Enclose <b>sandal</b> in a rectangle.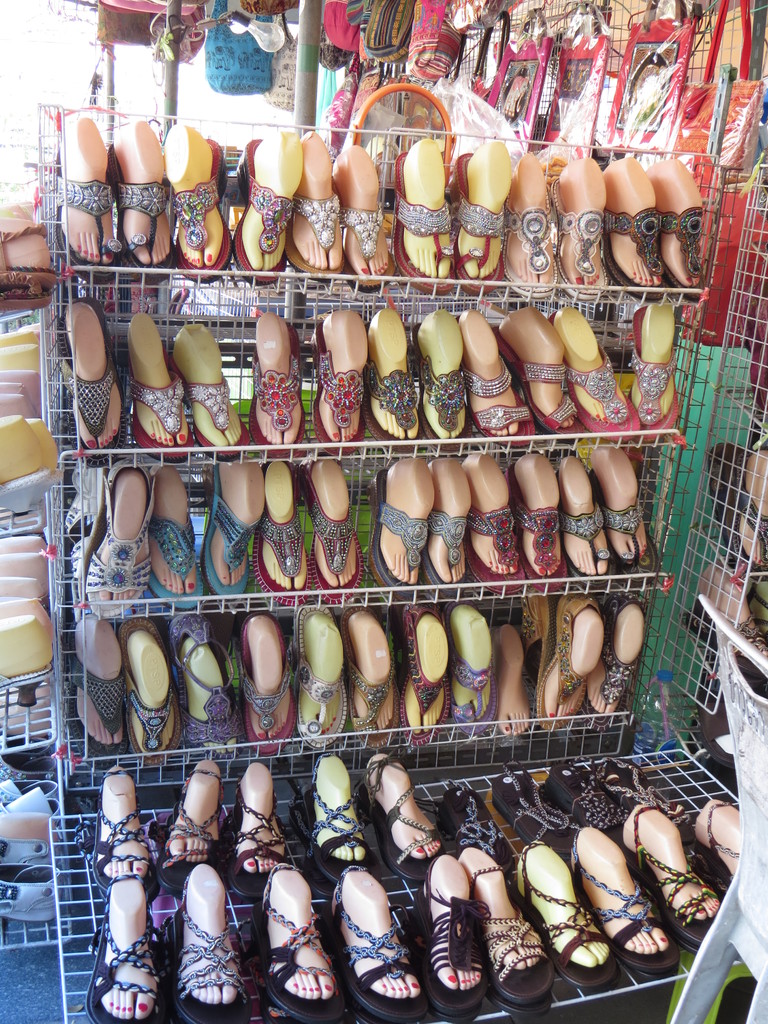
446:788:508:867.
